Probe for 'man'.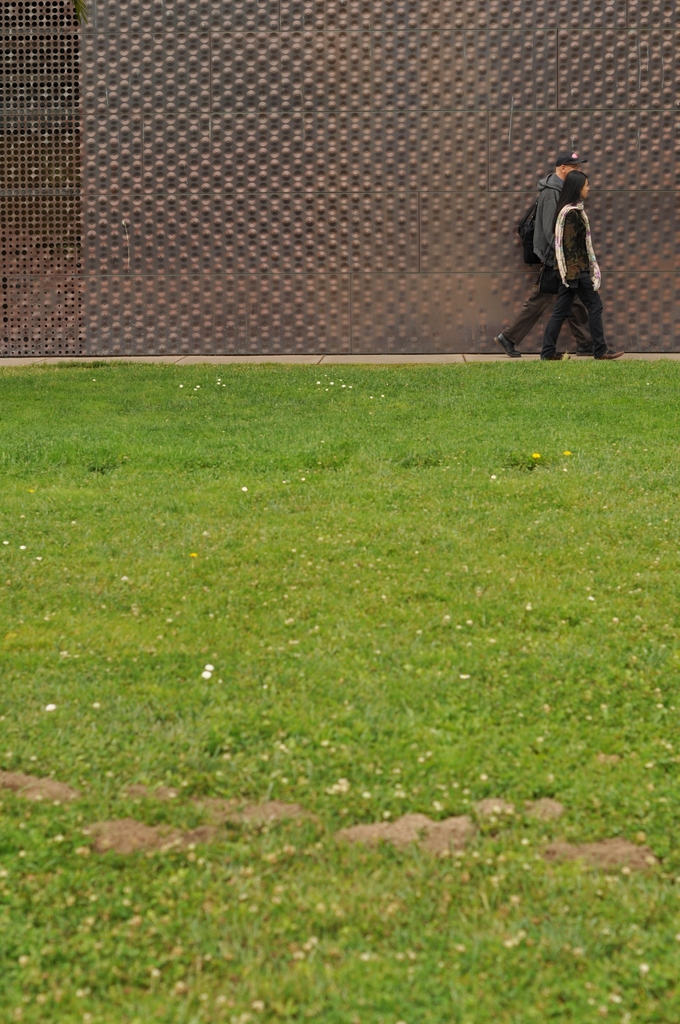
Probe result: <bbox>514, 155, 583, 390</bbox>.
